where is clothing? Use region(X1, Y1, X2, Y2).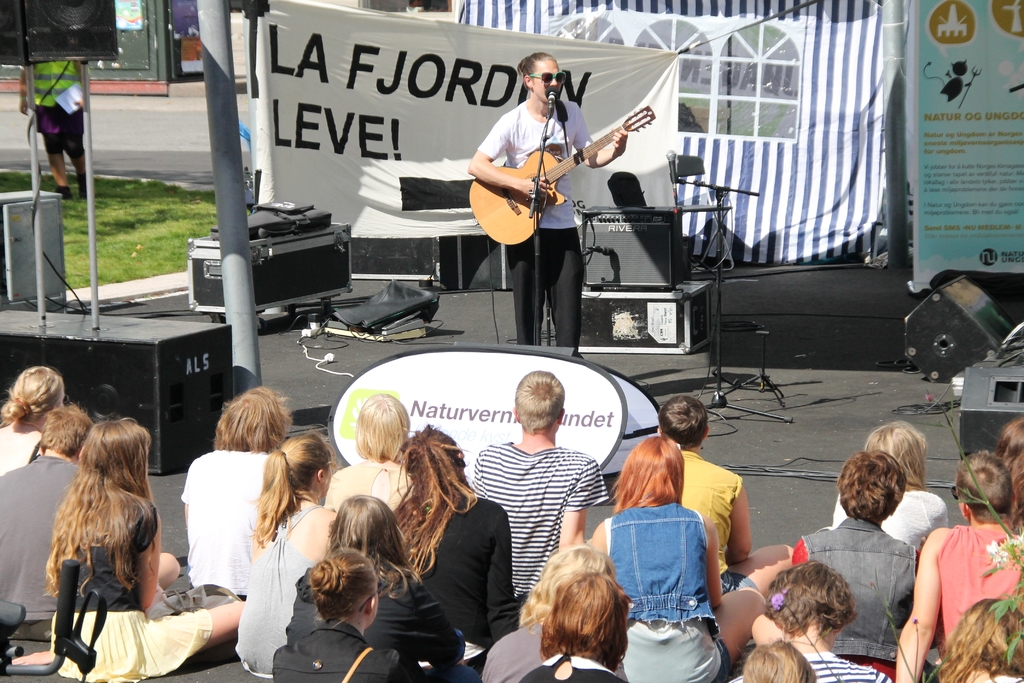
region(180, 445, 272, 596).
